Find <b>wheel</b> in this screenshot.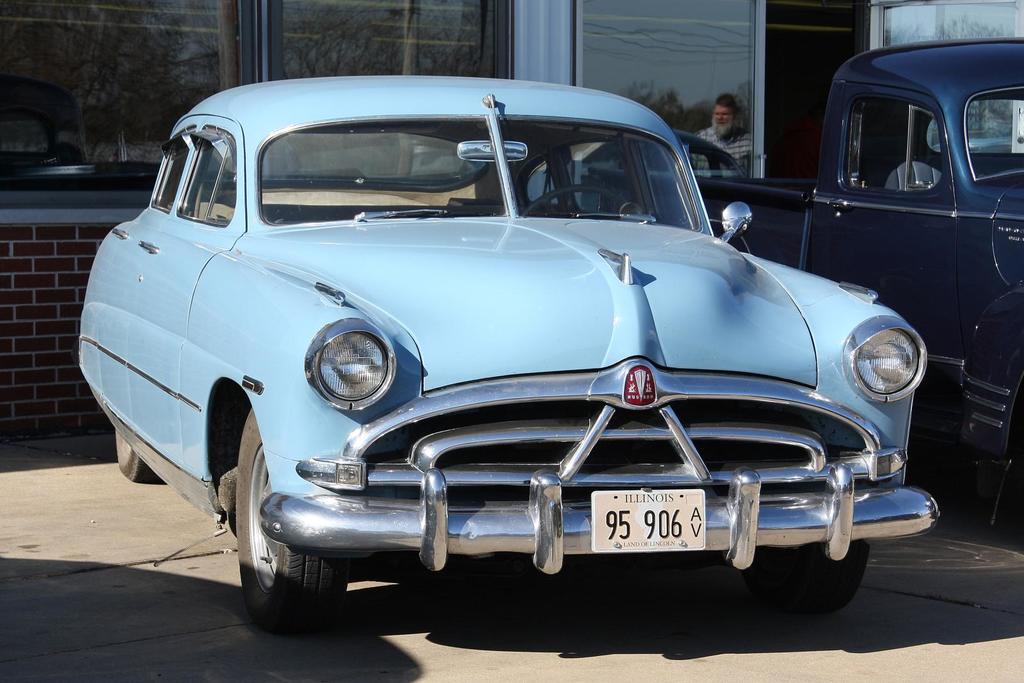
The bounding box for <b>wheel</b> is detection(743, 541, 872, 618).
